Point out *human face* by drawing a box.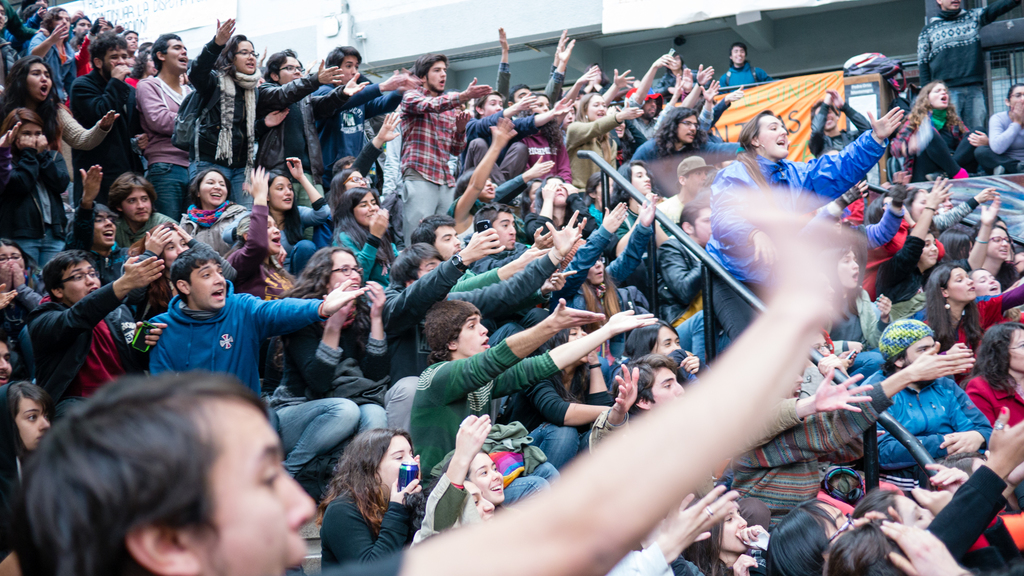
bbox=(267, 177, 294, 212).
